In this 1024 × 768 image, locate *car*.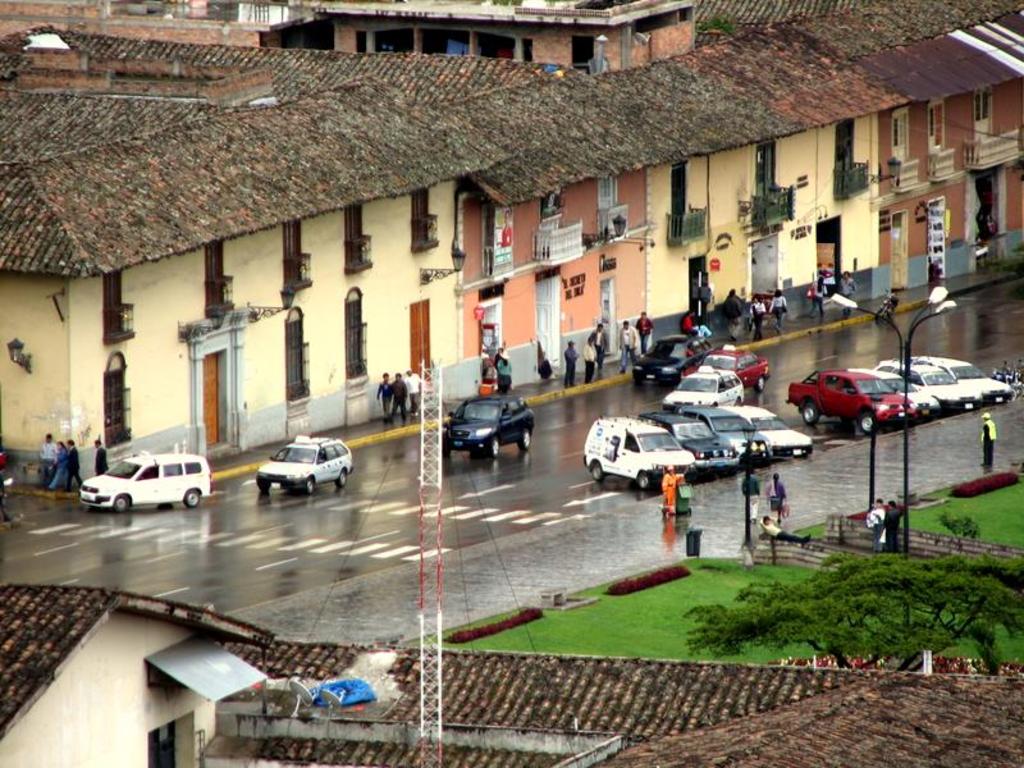
Bounding box: 732, 401, 818, 462.
